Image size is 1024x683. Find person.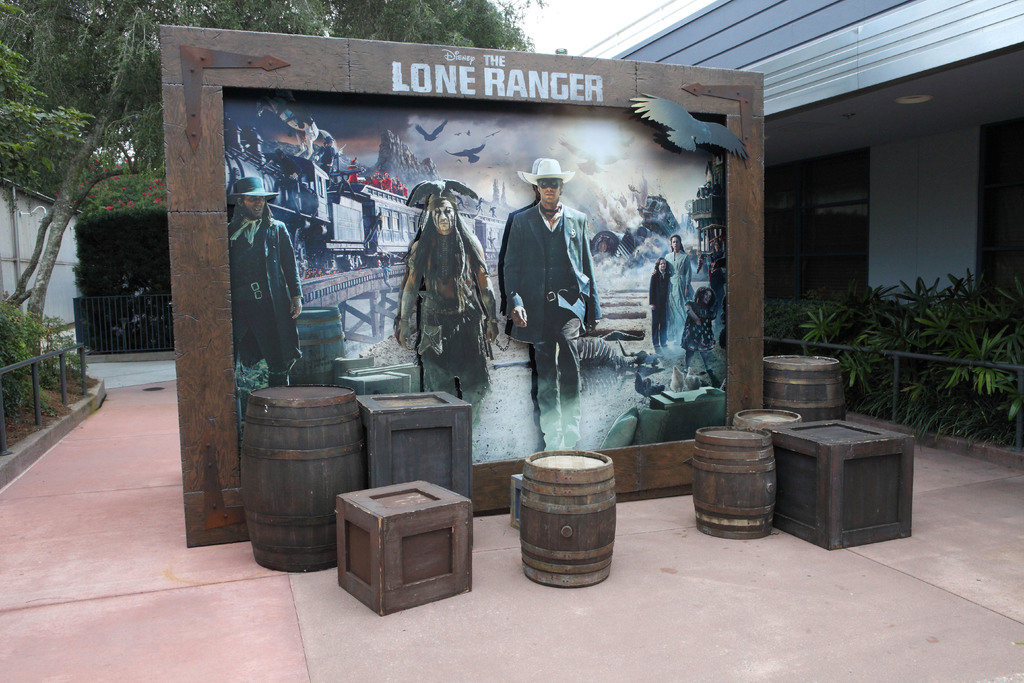
[228, 177, 303, 388].
